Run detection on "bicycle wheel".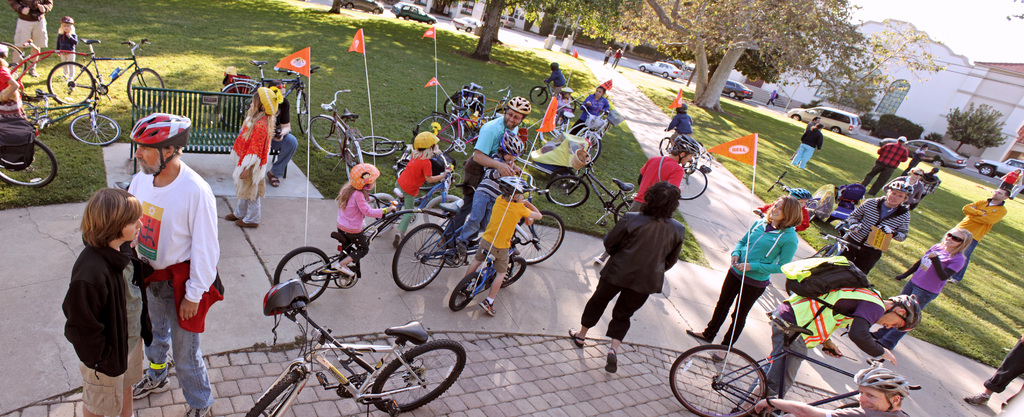
Result: <bbox>658, 132, 678, 157</bbox>.
